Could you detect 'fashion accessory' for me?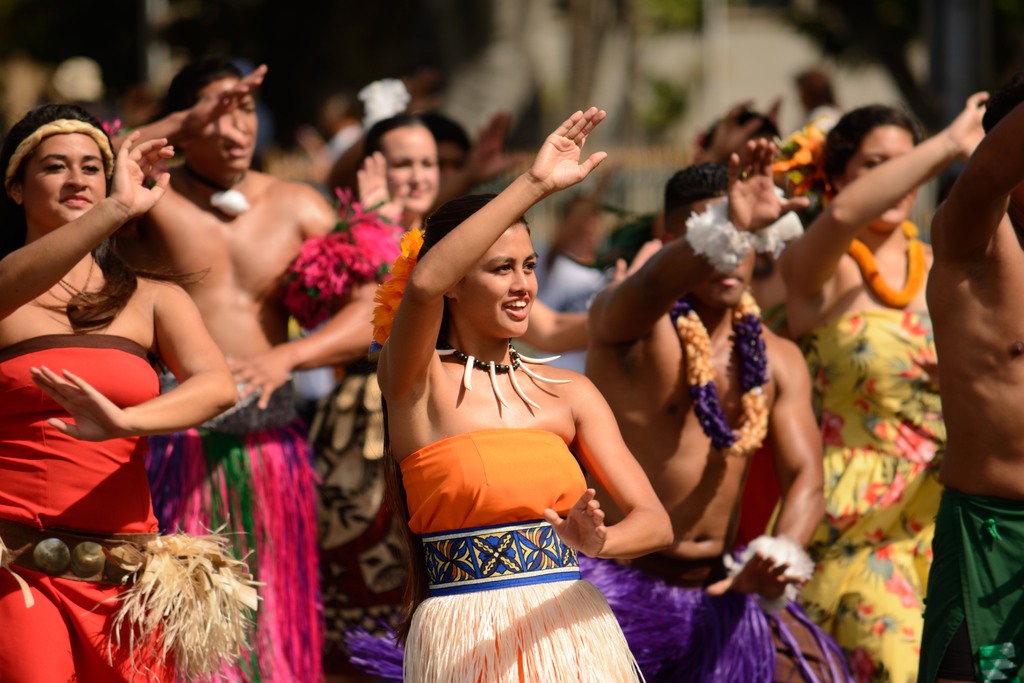
Detection result: box(7, 120, 115, 186).
